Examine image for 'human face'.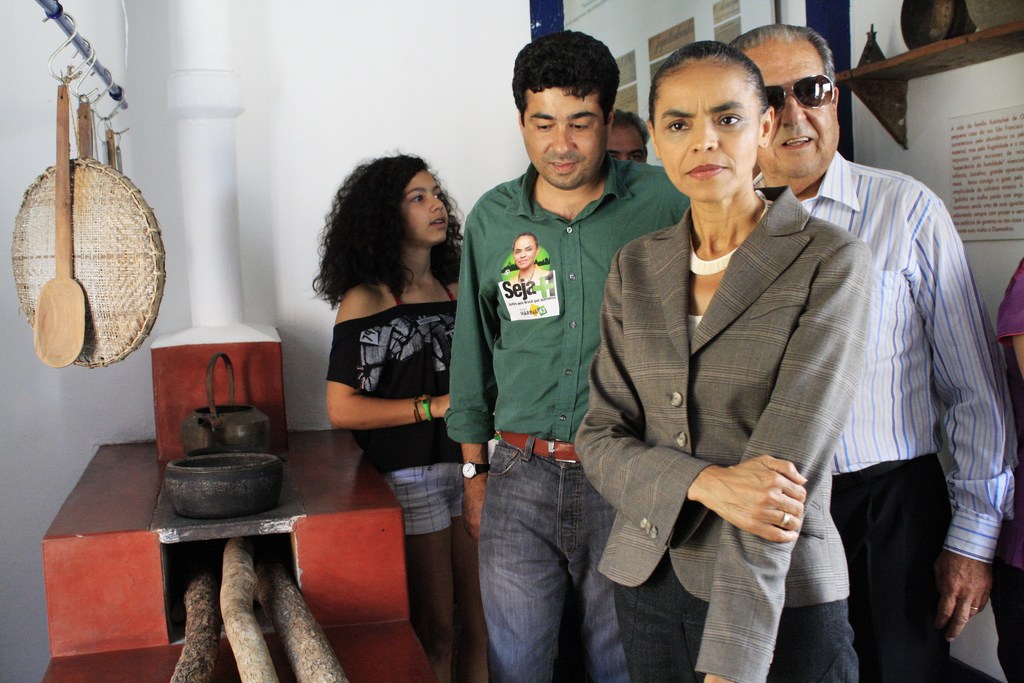
Examination result: 394, 165, 451, 247.
